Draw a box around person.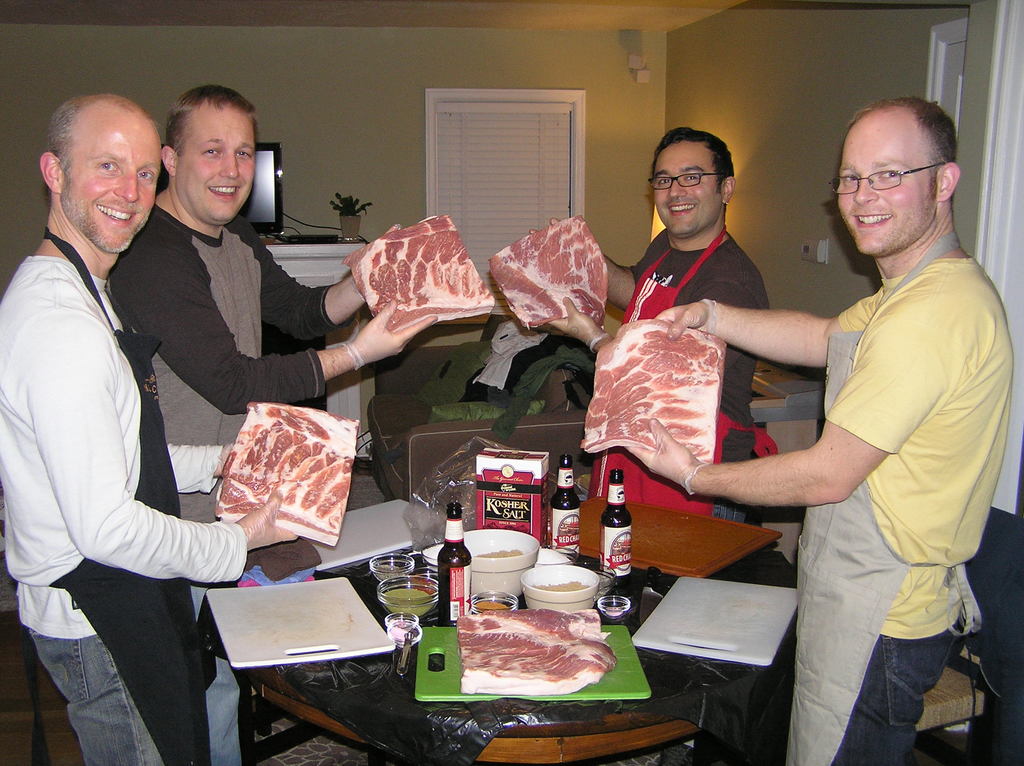
(left=621, top=95, right=1013, bottom=765).
